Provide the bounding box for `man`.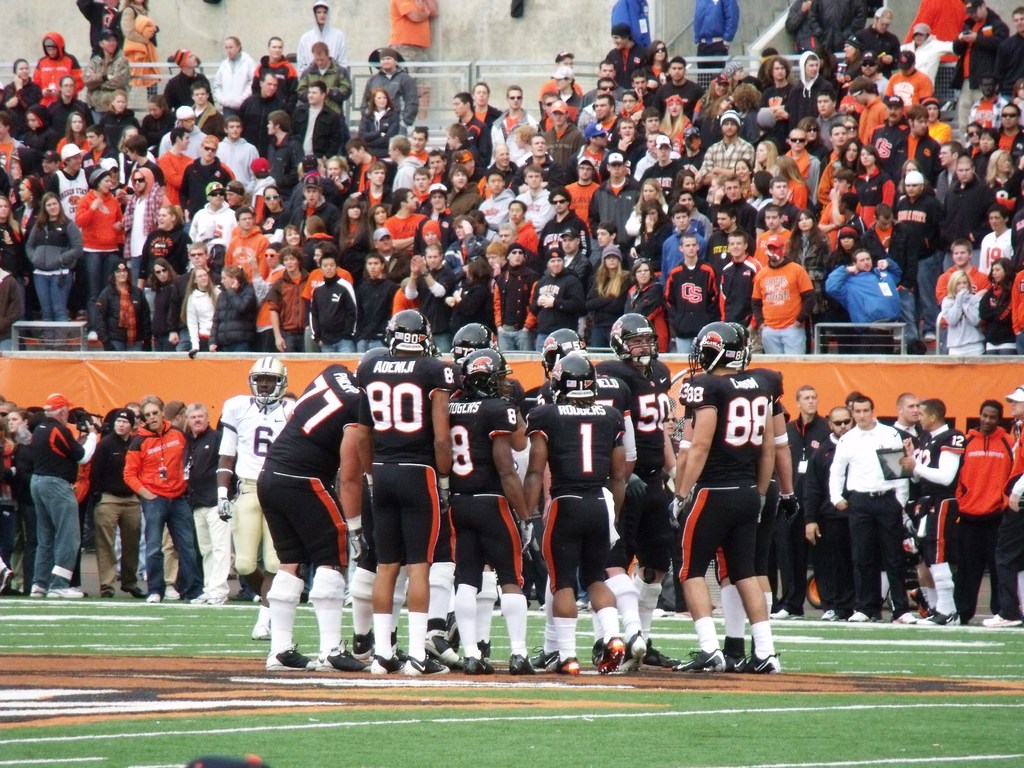
pyautogui.locateOnScreen(590, 157, 642, 246).
